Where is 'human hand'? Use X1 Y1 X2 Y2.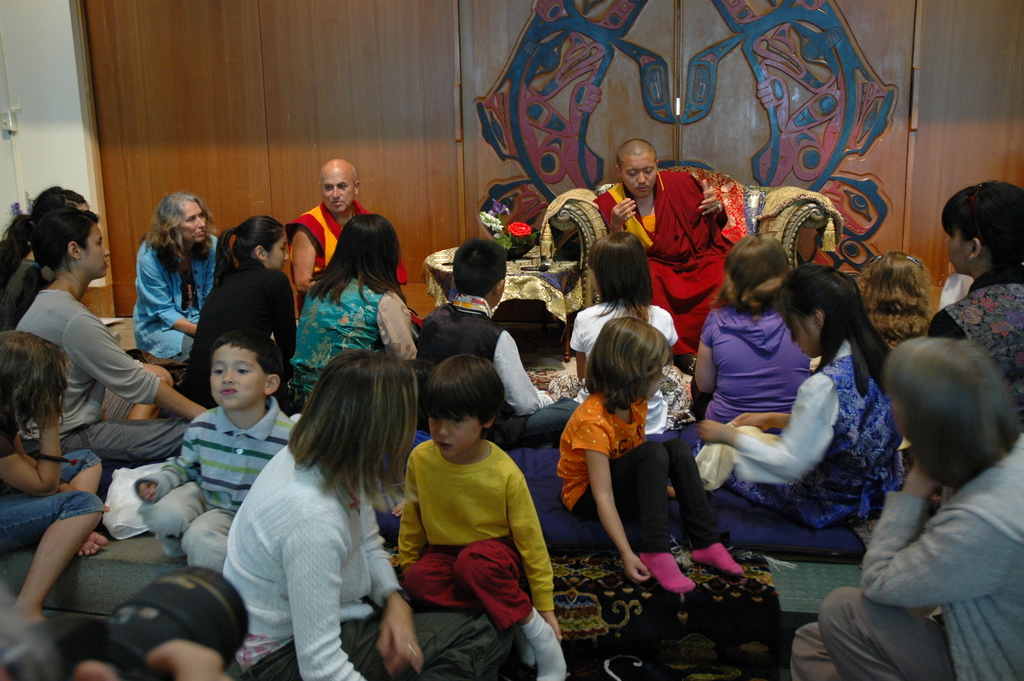
376 600 424 678.
